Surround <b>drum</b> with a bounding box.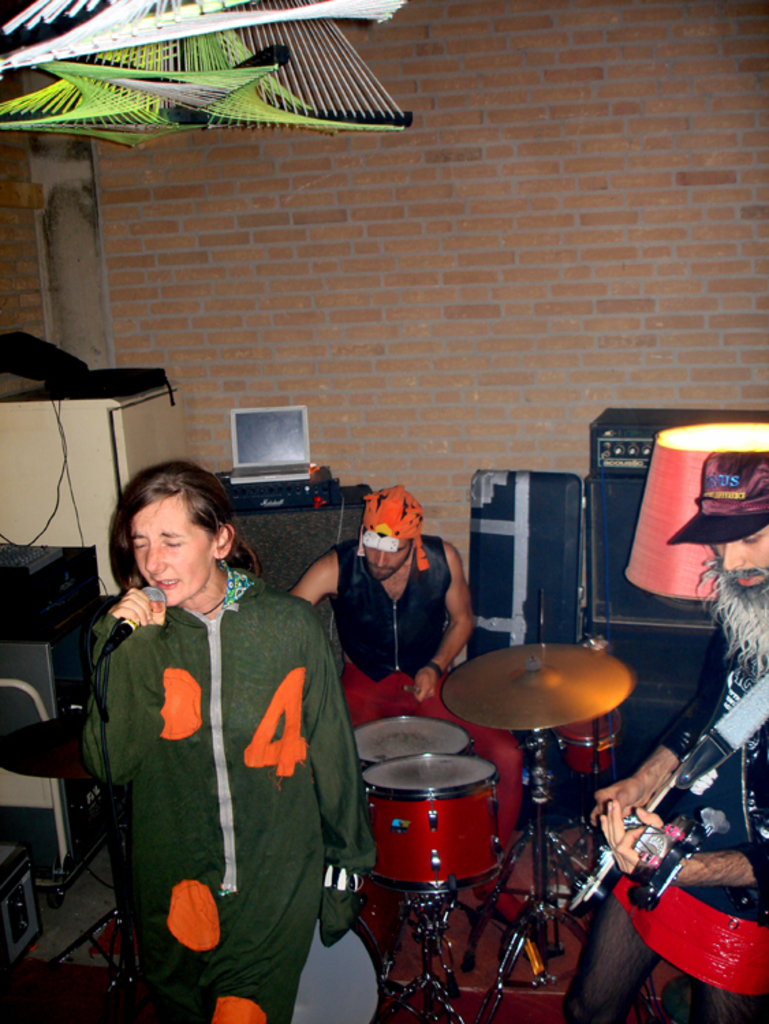
359,751,516,893.
